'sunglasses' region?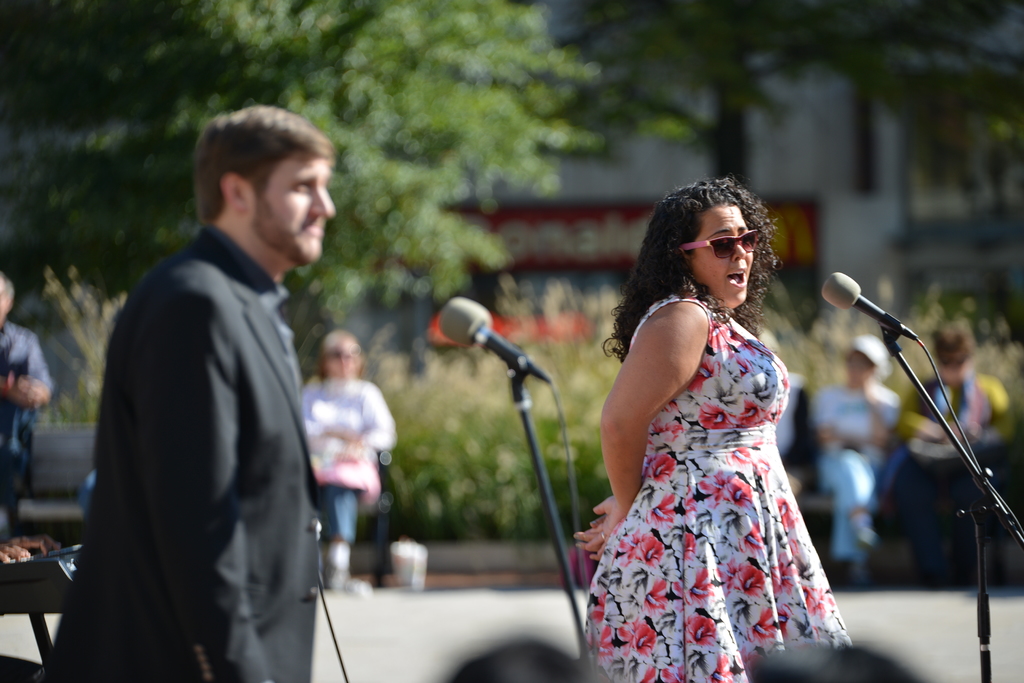
rect(680, 229, 759, 259)
